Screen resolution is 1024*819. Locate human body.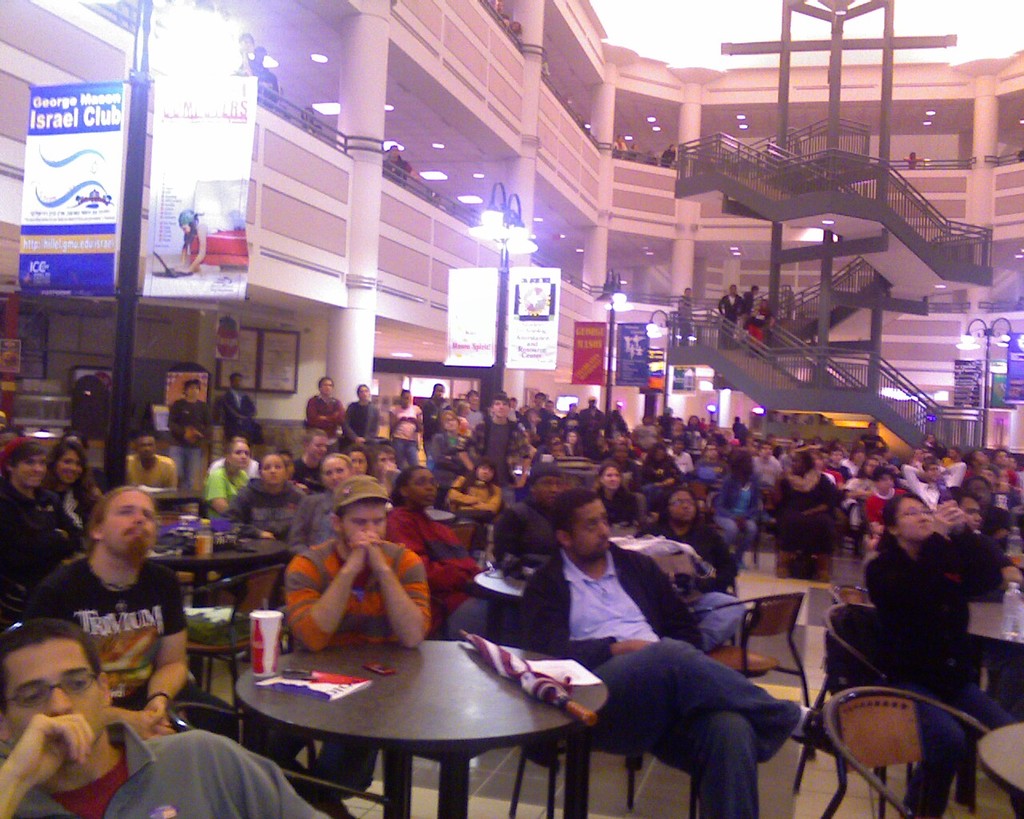
250:46:280:109.
